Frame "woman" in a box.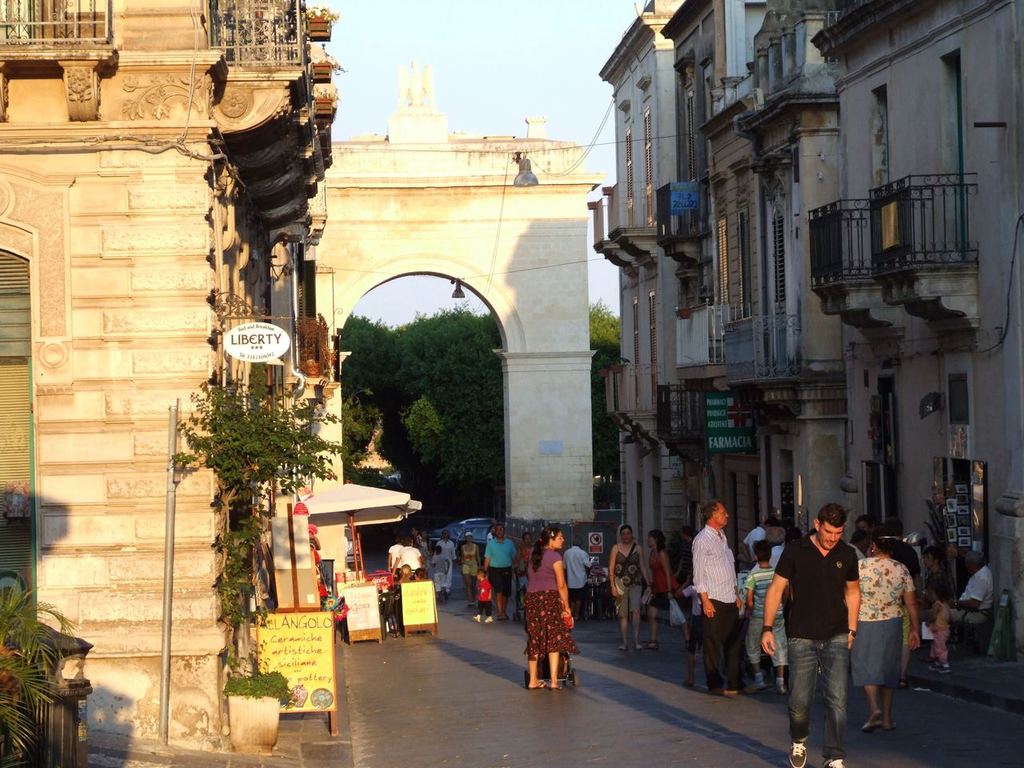
610, 526, 656, 659.
